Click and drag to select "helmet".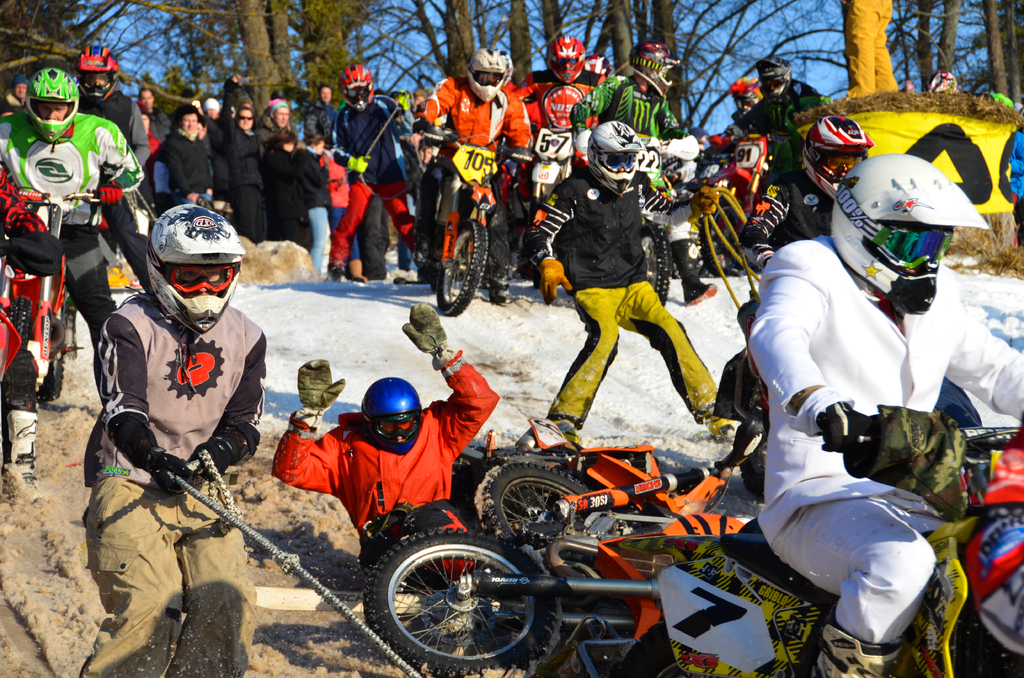
Selection: locate(337, 65, 377, 113).
